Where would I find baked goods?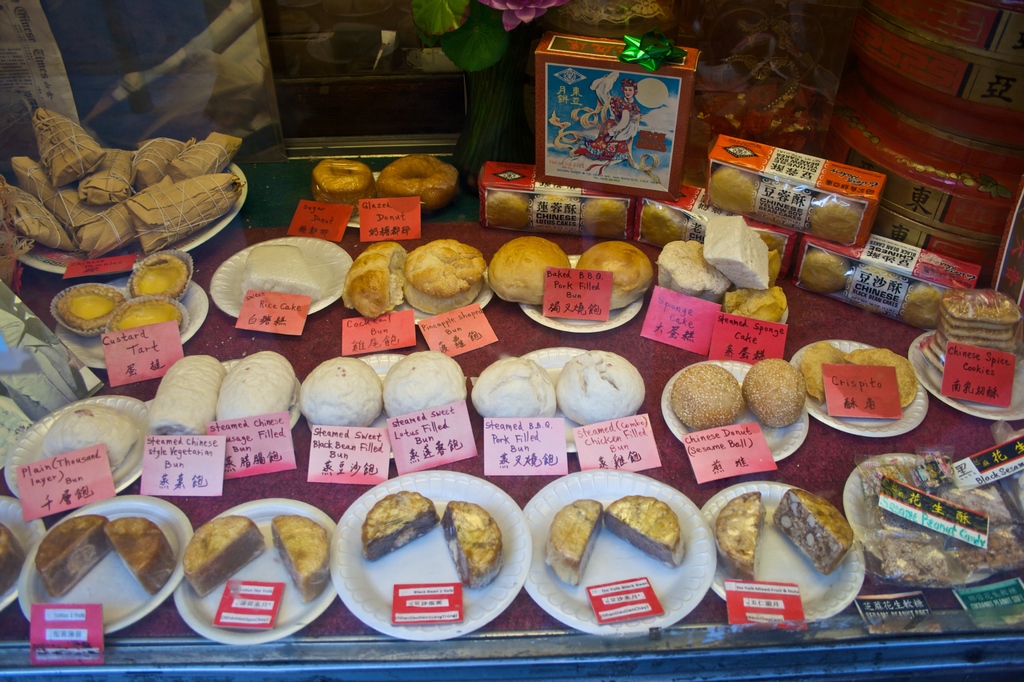
At (x1=115, y1=300, x2=184, y2=330).
